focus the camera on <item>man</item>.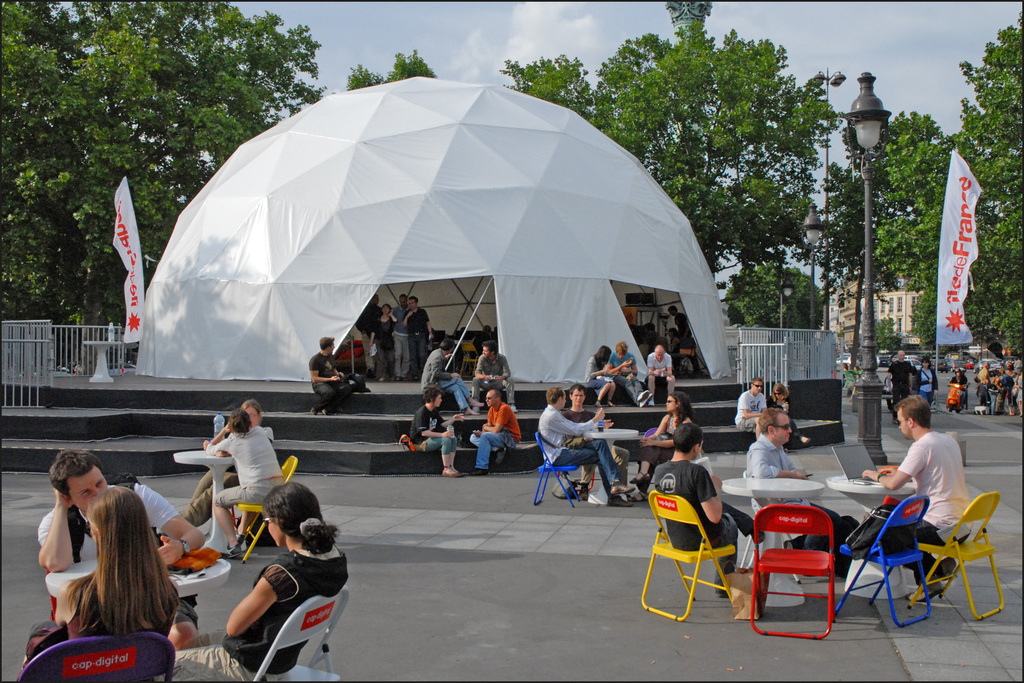
Focus region: select_region(644, 345, 675, 407).
